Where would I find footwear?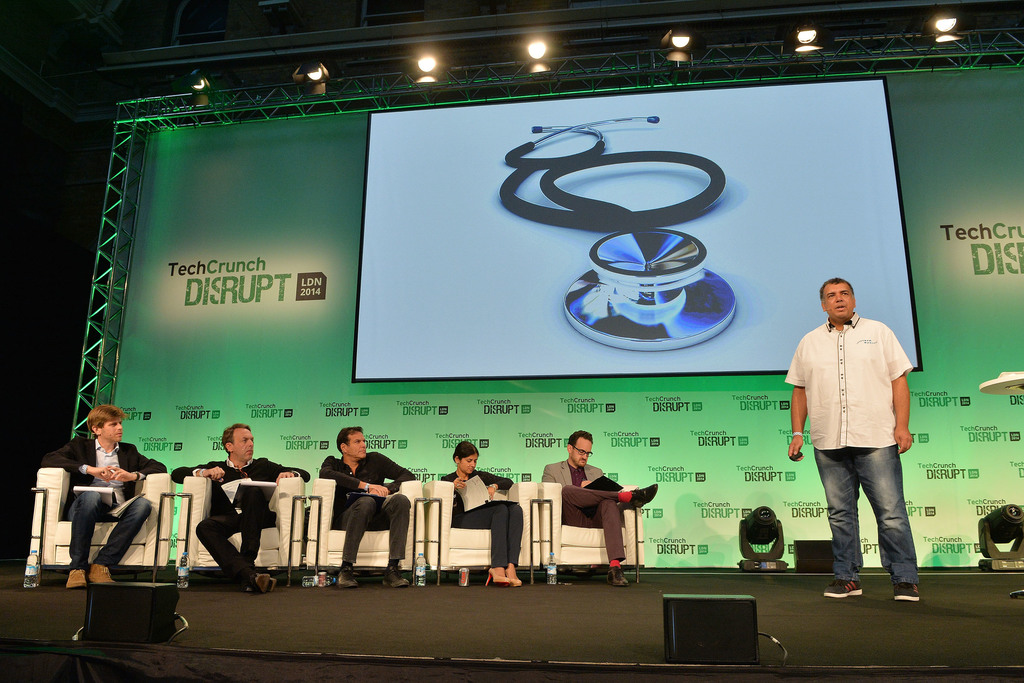
At 628:483:659:511.
